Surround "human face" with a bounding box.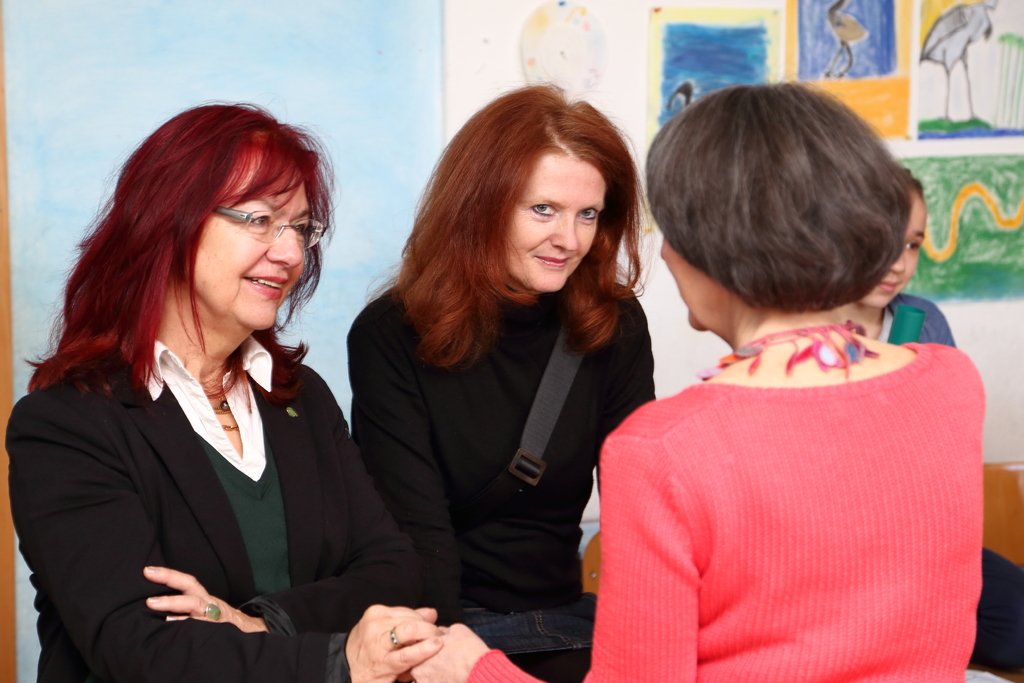
BBox(852, 201, 929, 313).
